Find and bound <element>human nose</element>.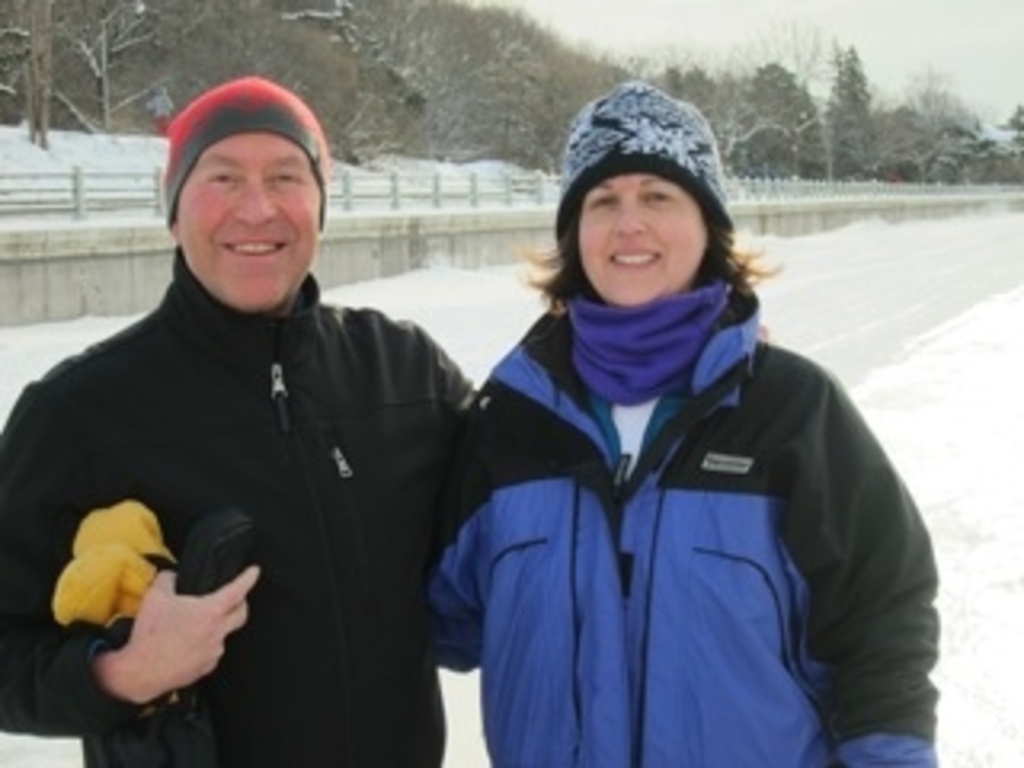
Bound: {"x1": 608, "y1": 195, "x2": 650, "y2": 237}.
